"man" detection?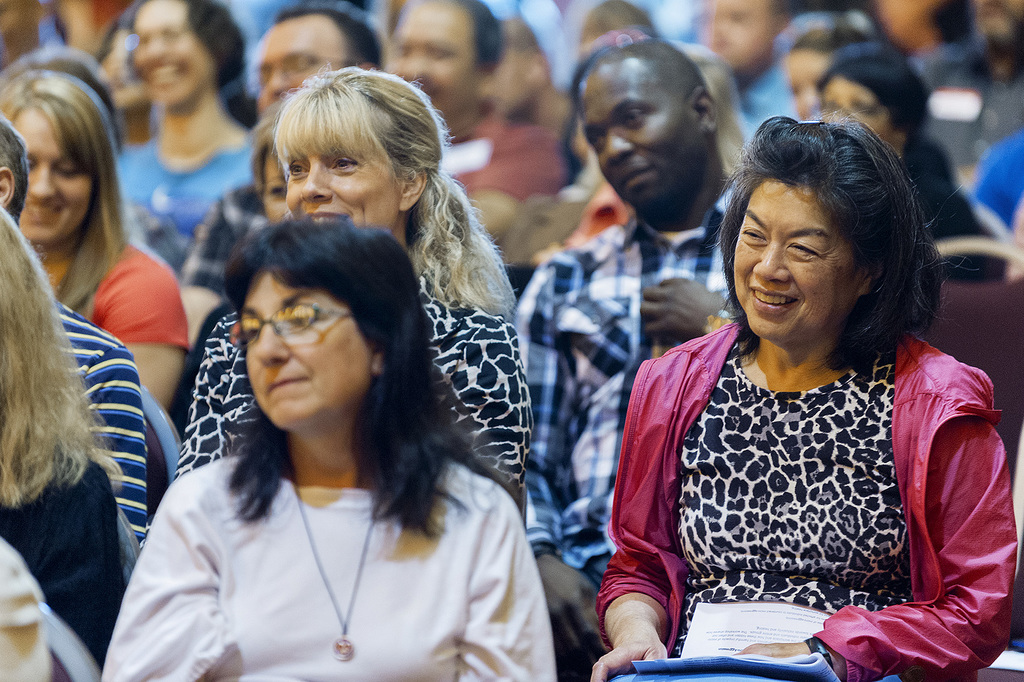
bbox=[904, 0, 1023, 178]
